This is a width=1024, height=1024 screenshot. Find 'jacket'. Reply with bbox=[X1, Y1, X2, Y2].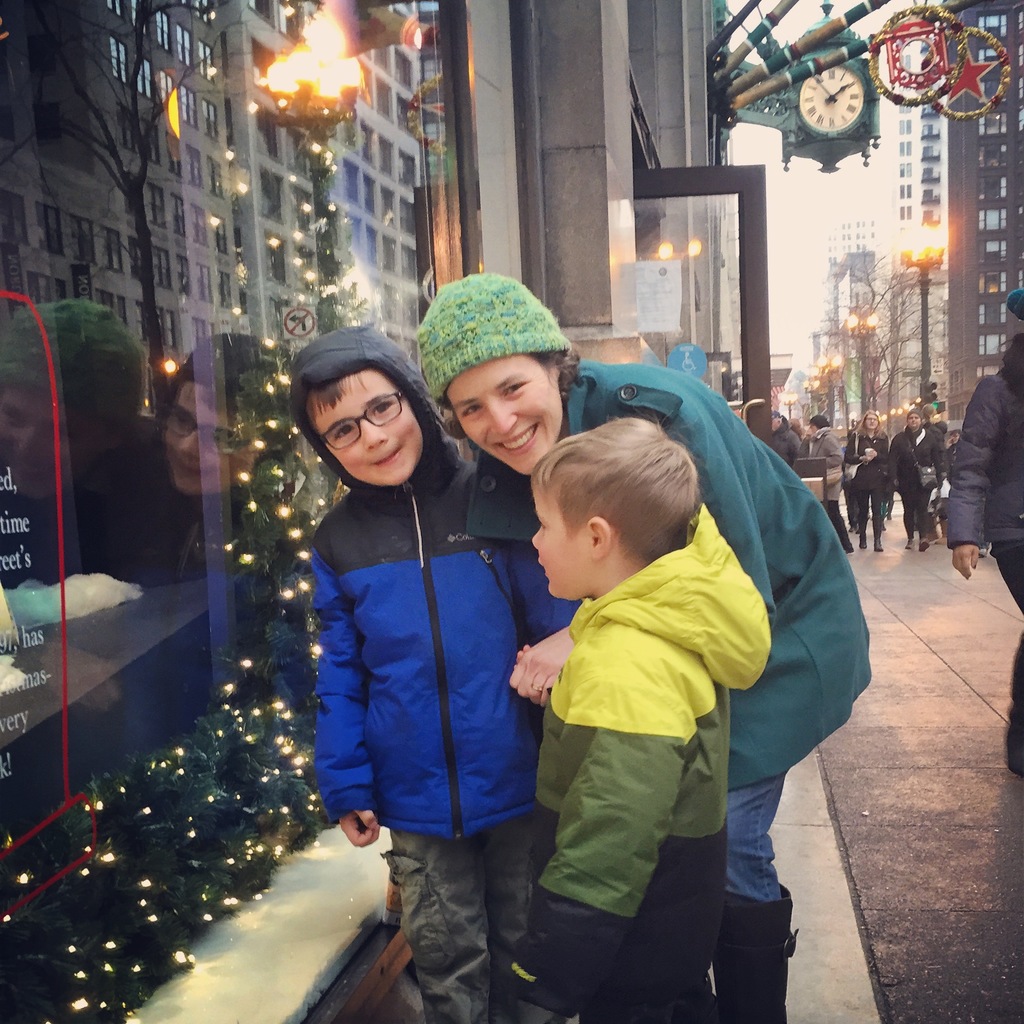
bbox=[301, 397, 555, 843].
